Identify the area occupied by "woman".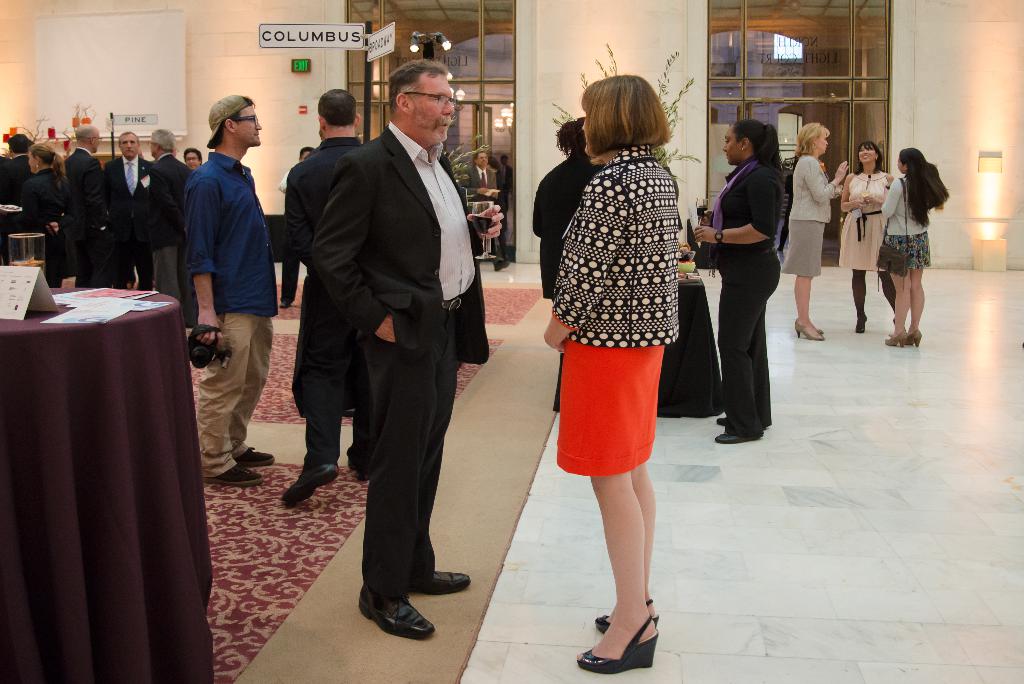
Area: crop(698, 118, 776, 448).
